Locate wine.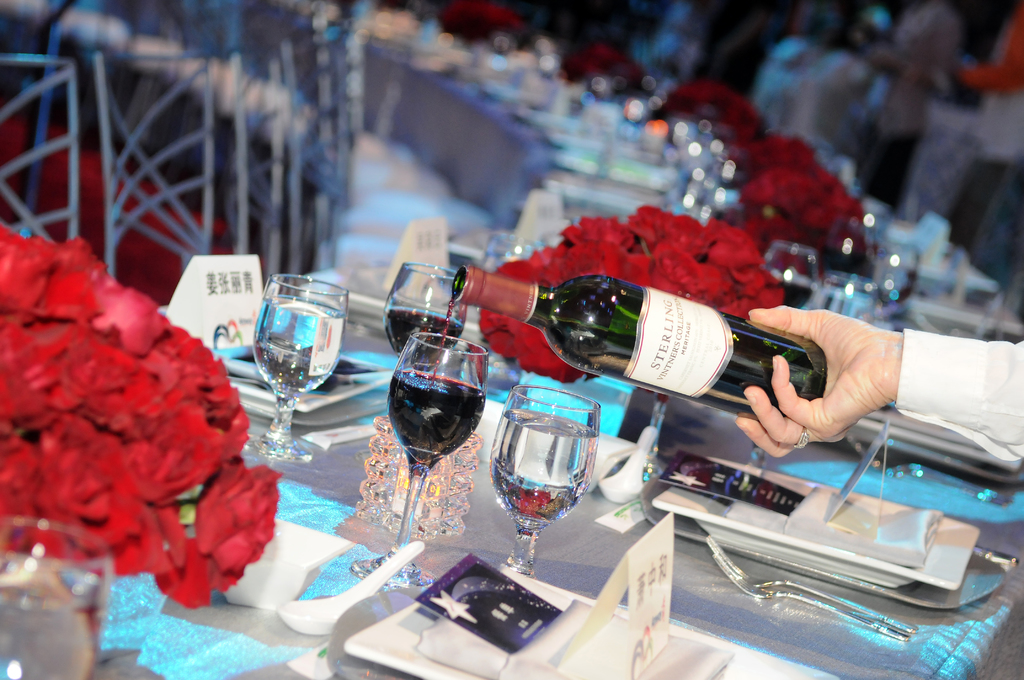
Bounding box: <box>376,306,471,370</box>.
